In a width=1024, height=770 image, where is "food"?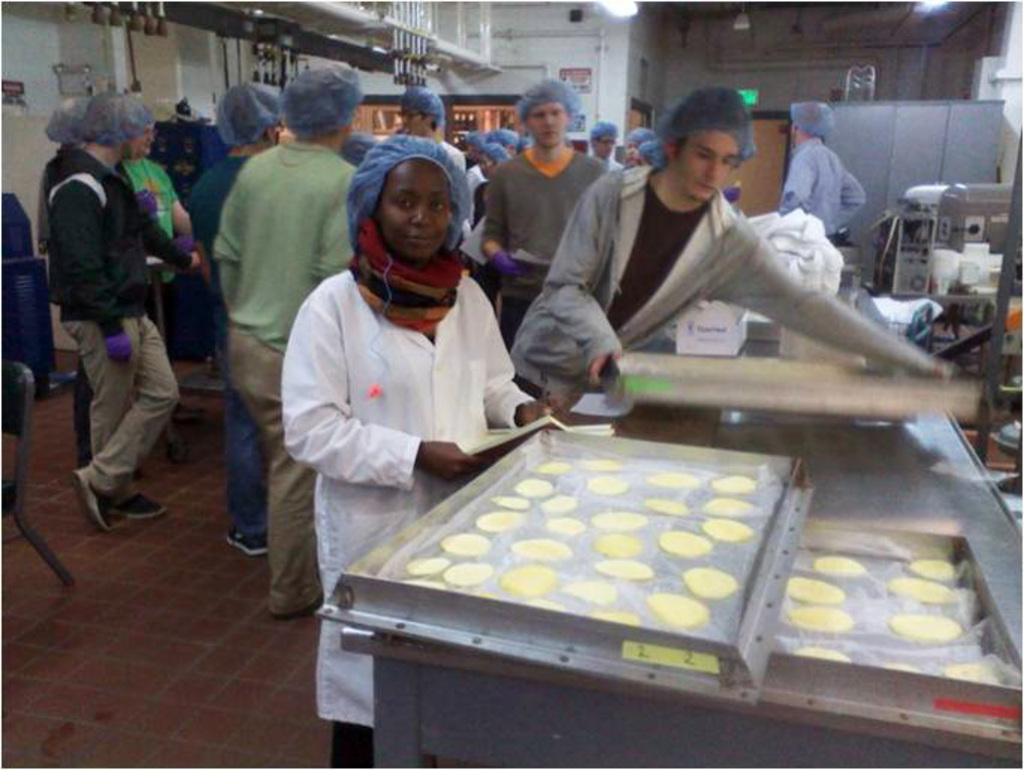
bbox=(791, 644, 857, 667).
